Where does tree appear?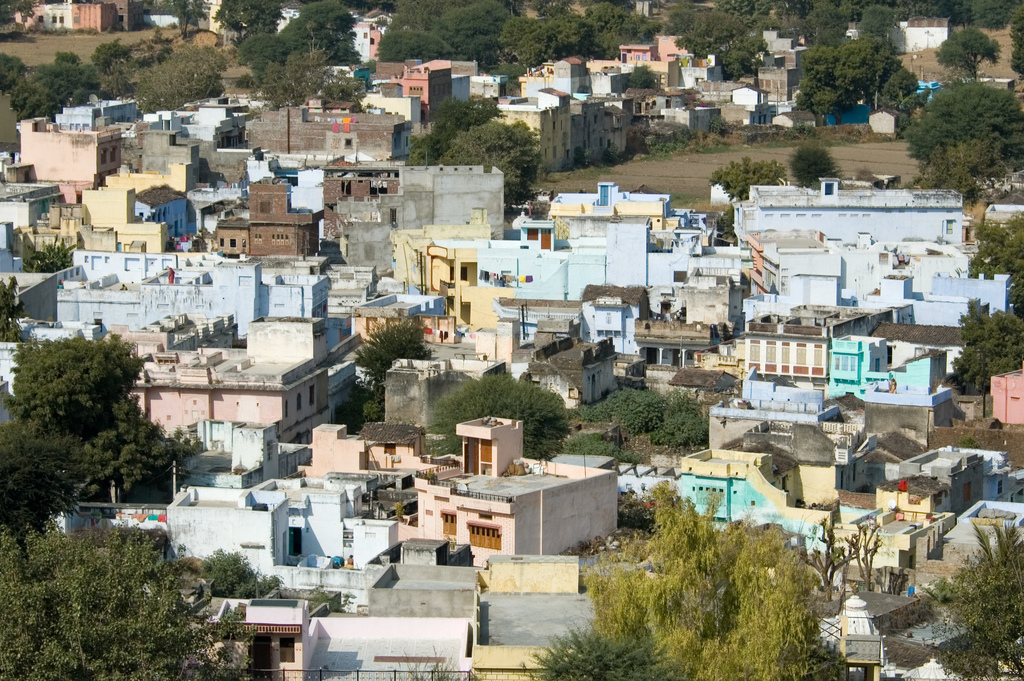
Appears at left=13, top=67, right=93, bottom=124.
